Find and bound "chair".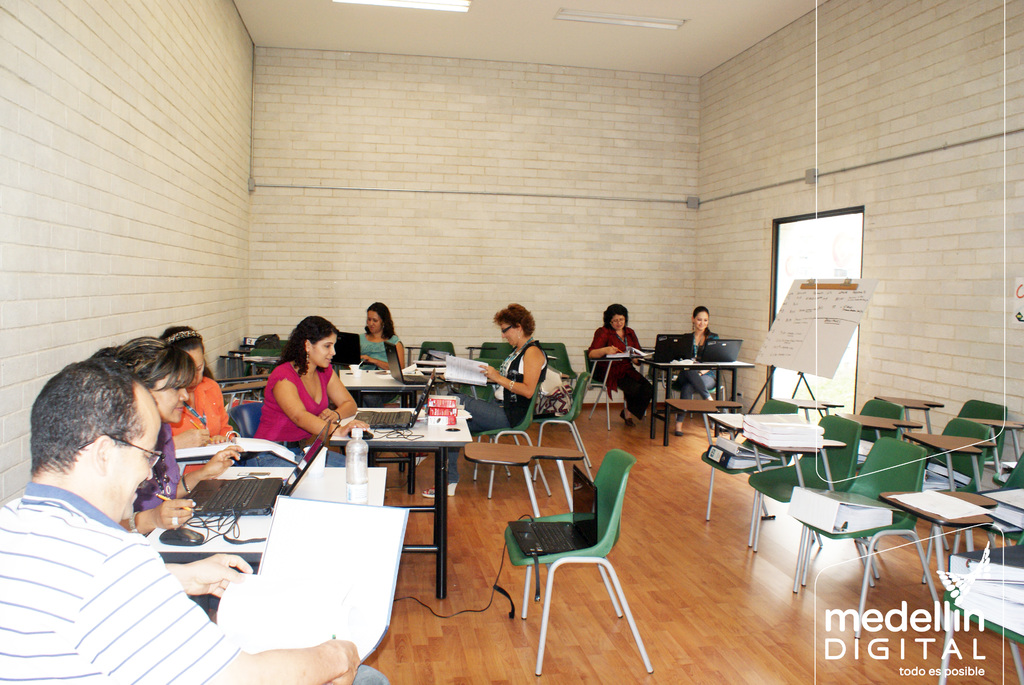
Bound: (582, 350, 625, 429).
